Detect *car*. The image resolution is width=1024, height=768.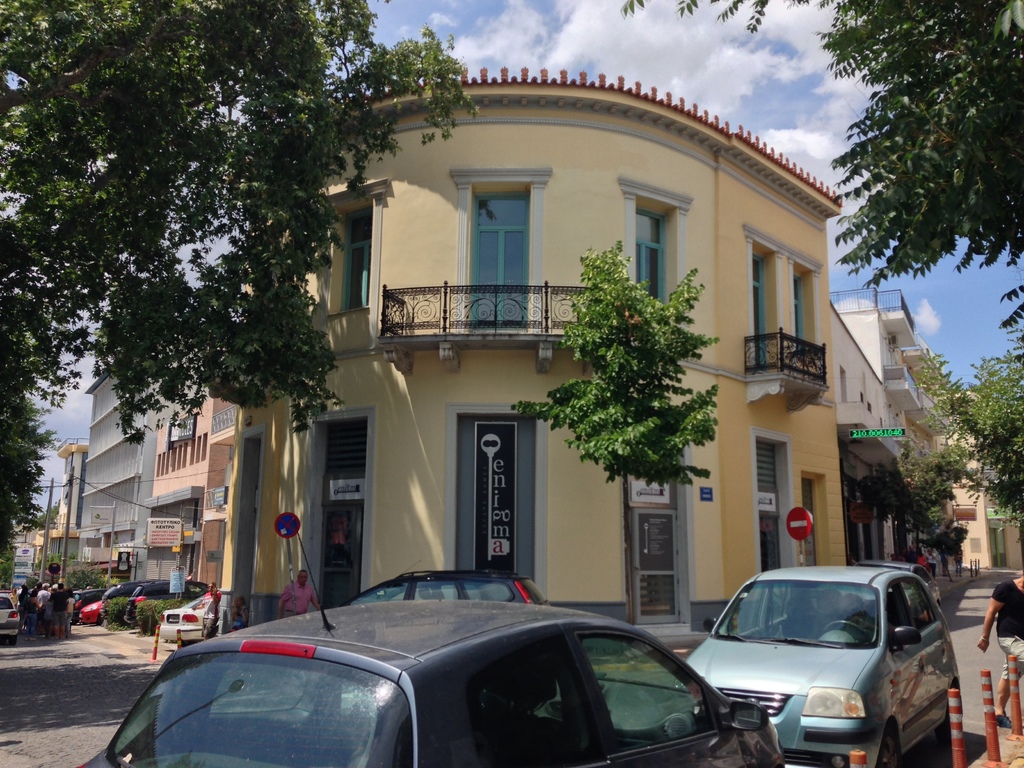
pyautogui.locateOnScreen(77, 596, 785, 767).
